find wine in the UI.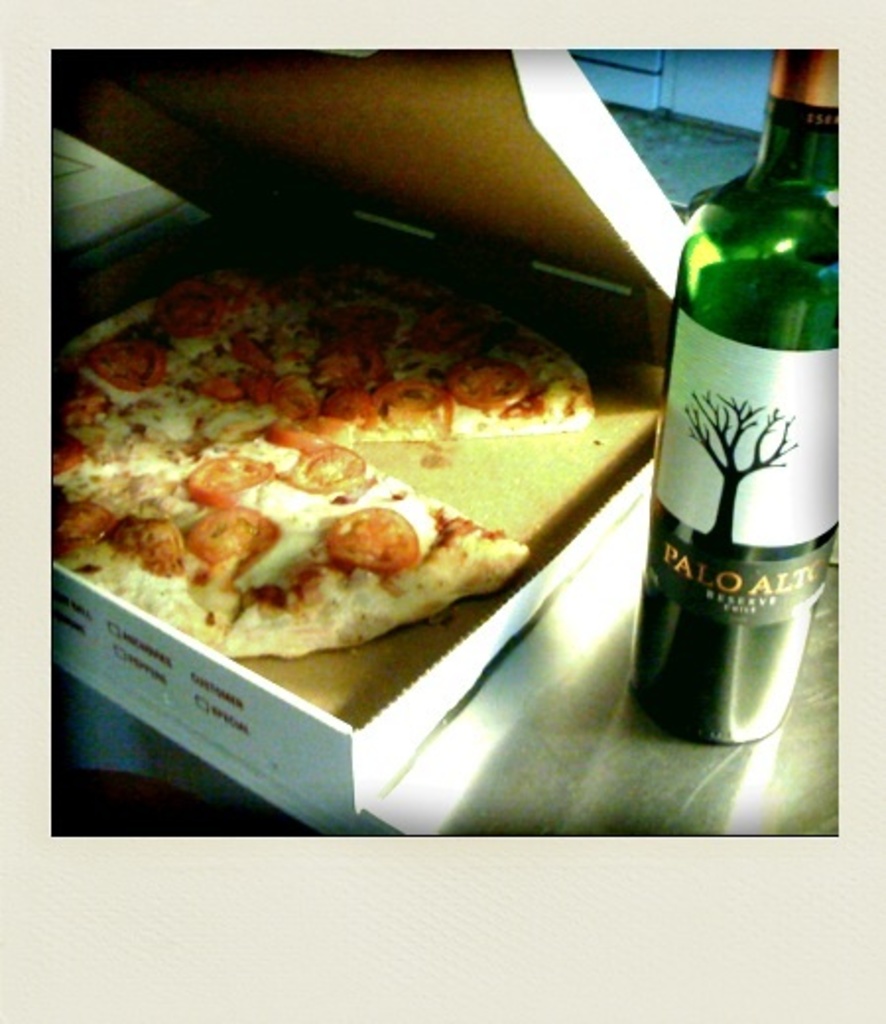
UI element at locate(652, 39, 845, 738).
